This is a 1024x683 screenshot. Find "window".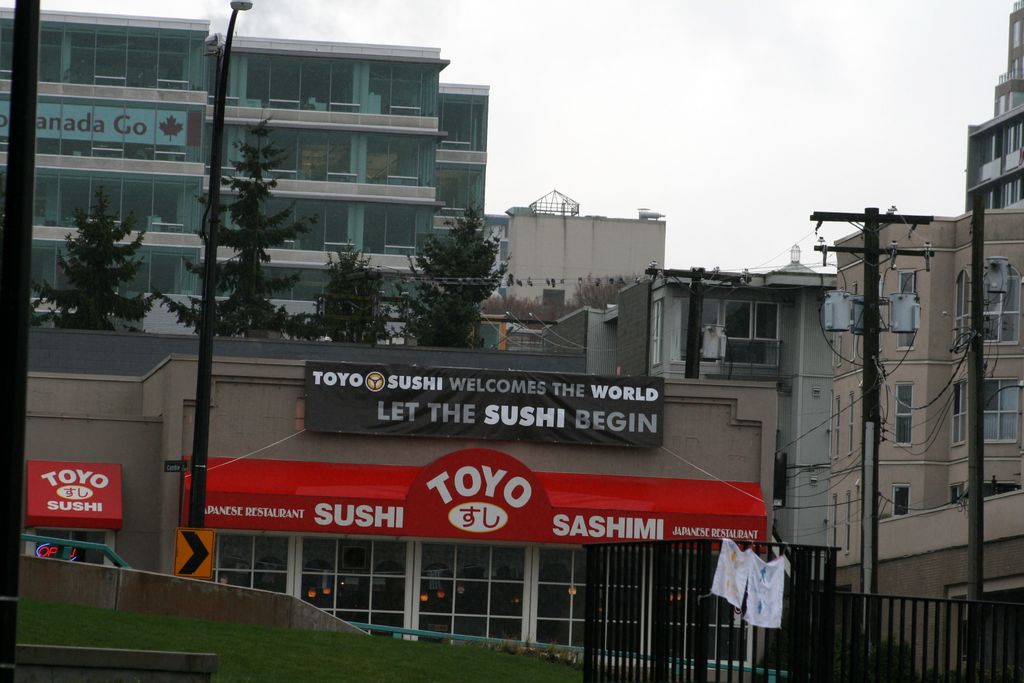
Bounding box: (832,399,840,457).
